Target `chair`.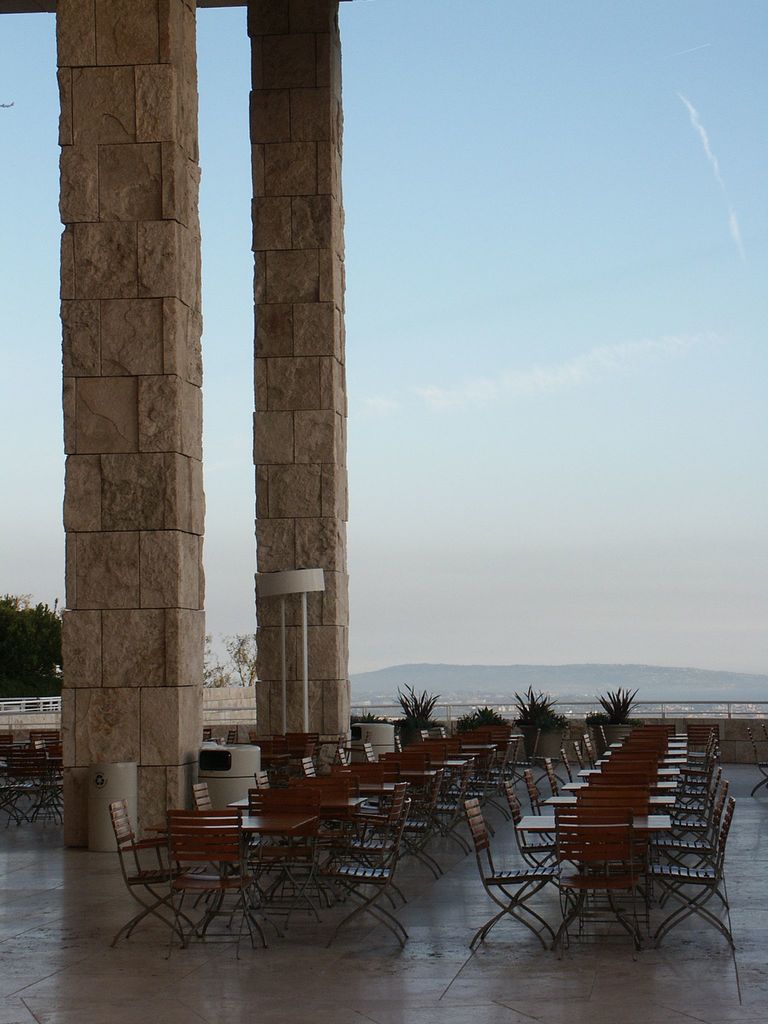
Target region: <bbox>292, 751, 318, 781</bbox>.
